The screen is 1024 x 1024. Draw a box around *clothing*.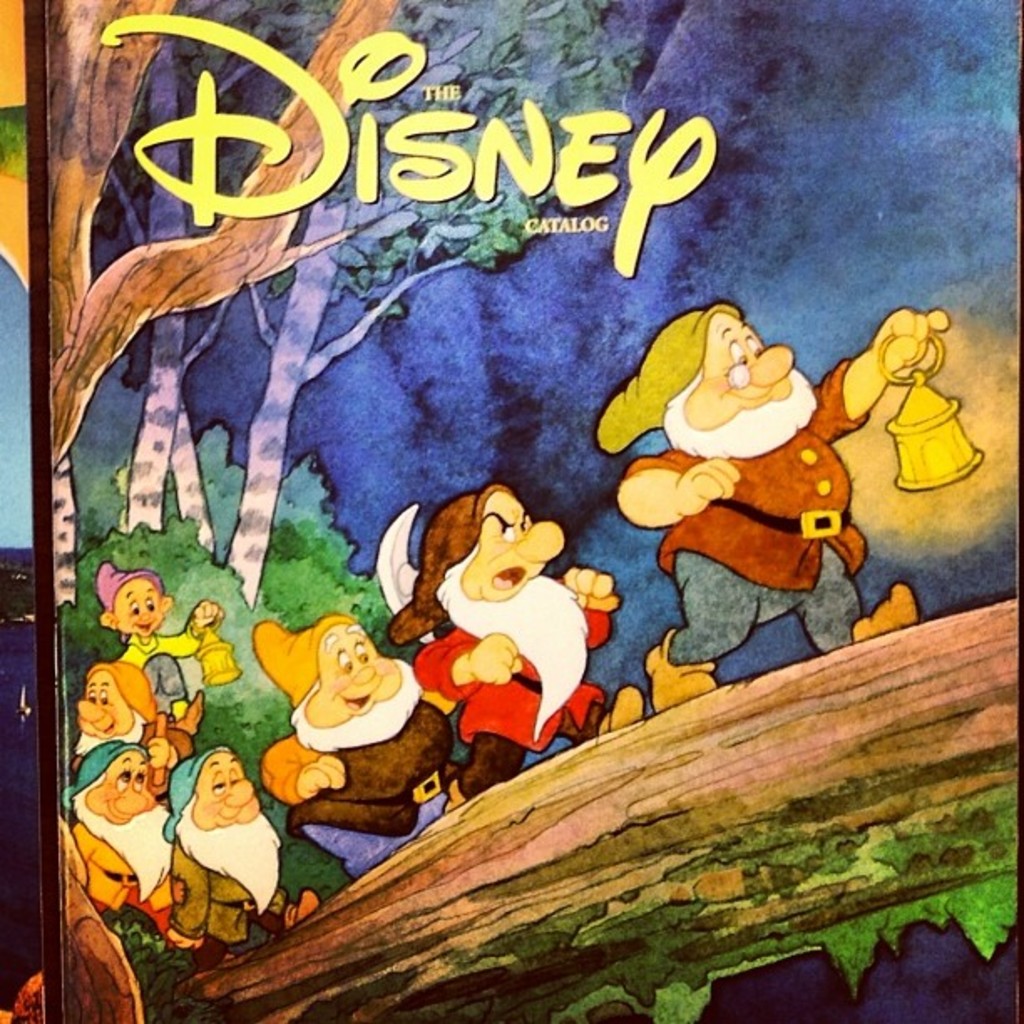
{"left": 258, "top": 704, "right": 452, "bottom": 832}.
